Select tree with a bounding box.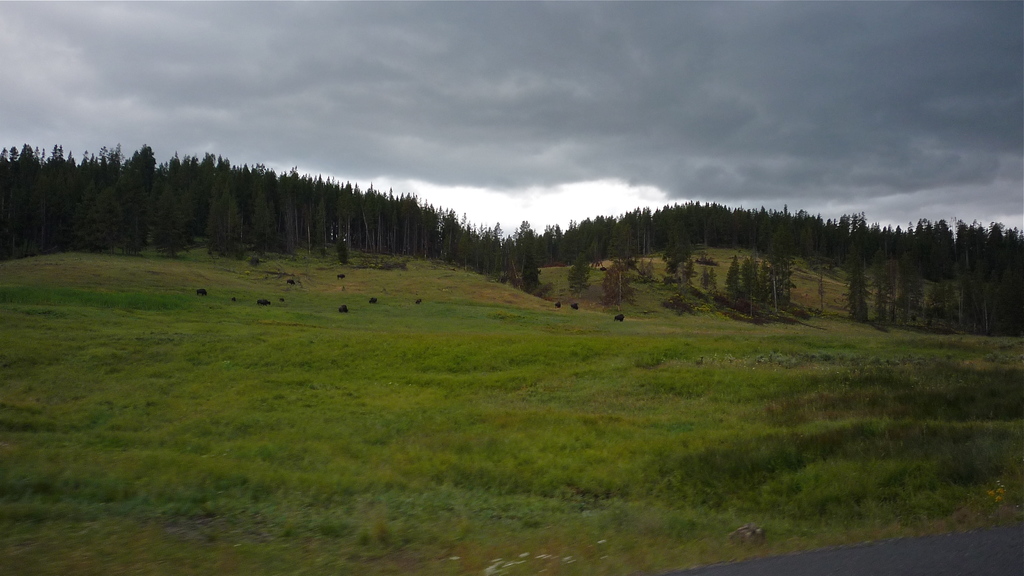
Rect(934, 266, 959, 336).
